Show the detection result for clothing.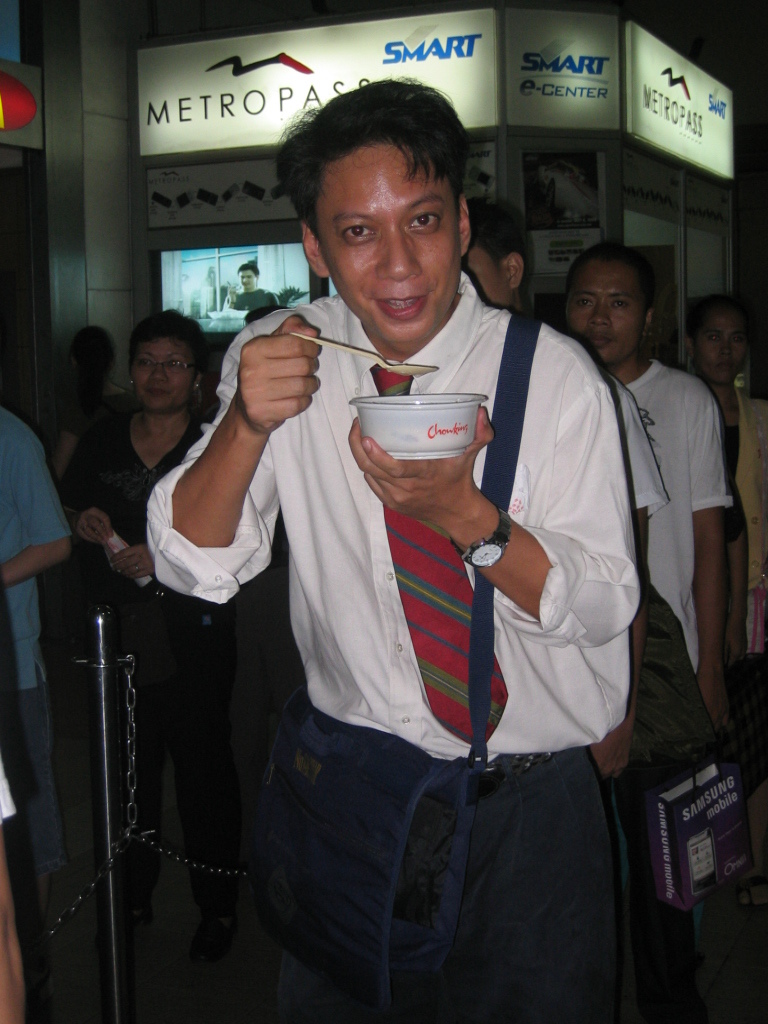
<region>639, 351, 728, 665</region>.
